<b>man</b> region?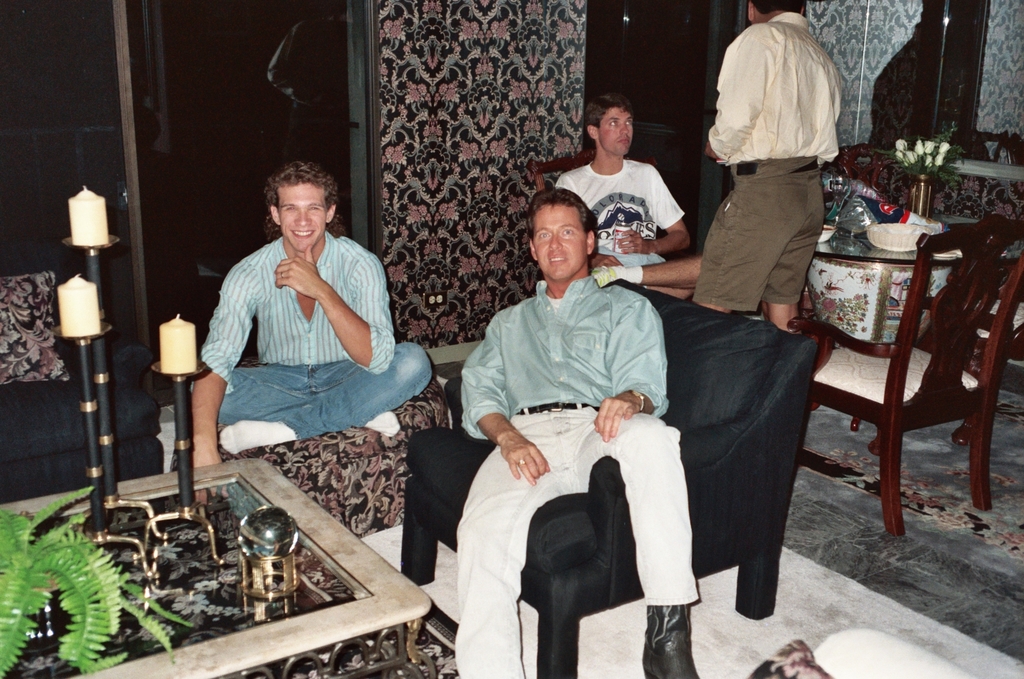
pyautogui.locateOnScreen(187, 157, 430, 481)
